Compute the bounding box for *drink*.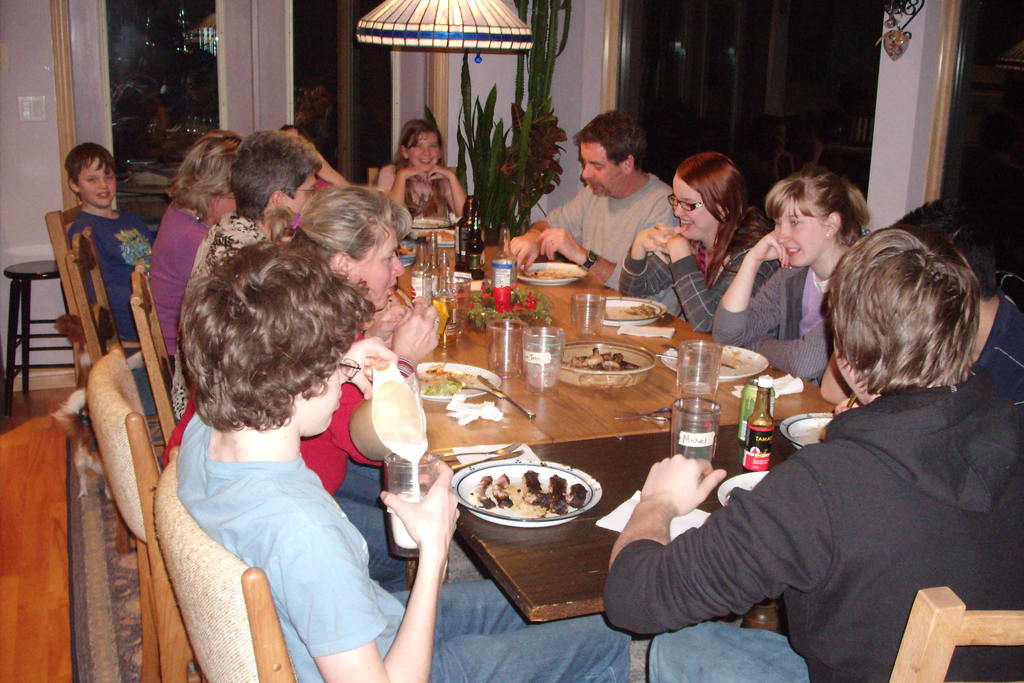
(x1=346, y1=360, x2=424, y2=462).
